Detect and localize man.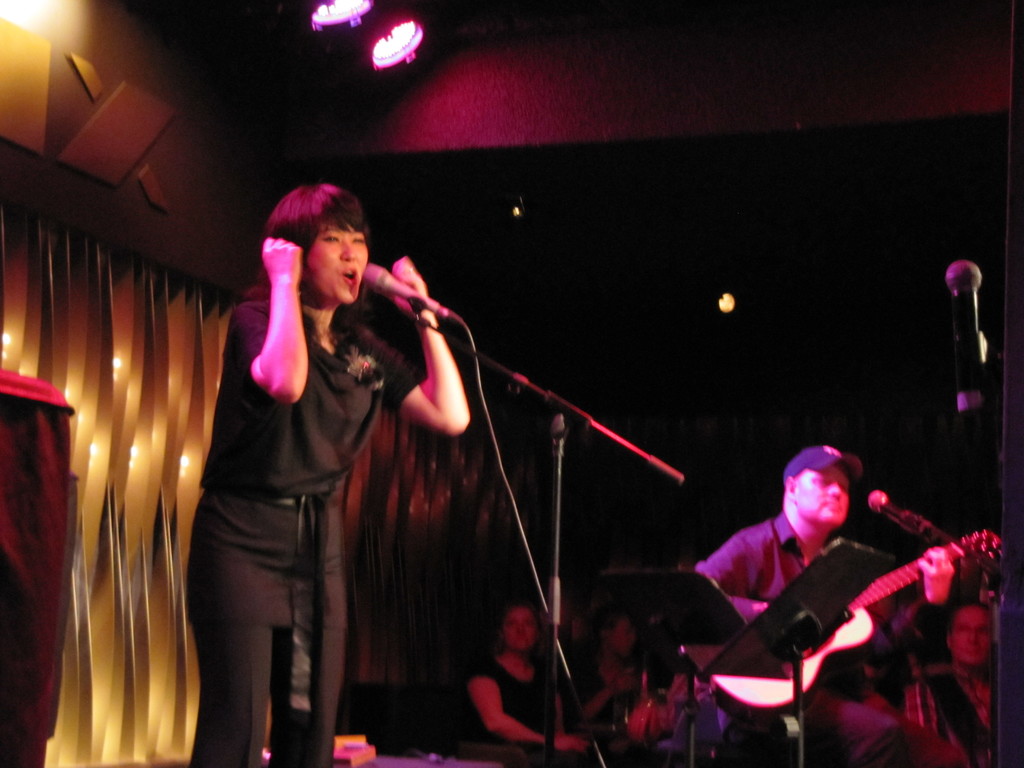
Localized at x1=926 y1=597 x2=991 y2=767.
